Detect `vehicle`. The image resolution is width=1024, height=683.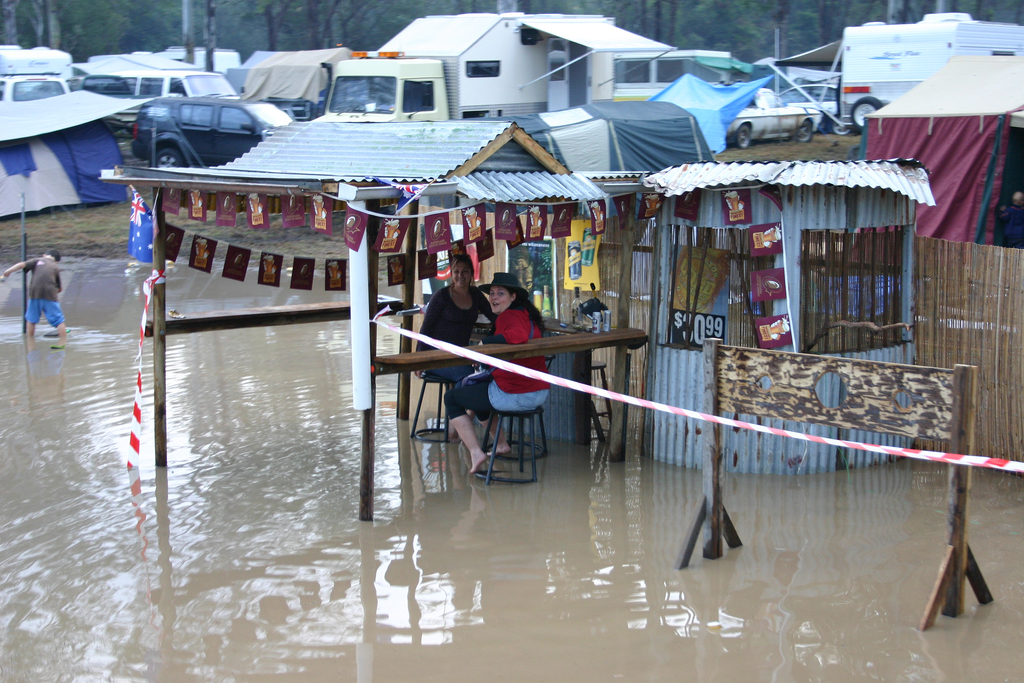
841/21/1023/129.
